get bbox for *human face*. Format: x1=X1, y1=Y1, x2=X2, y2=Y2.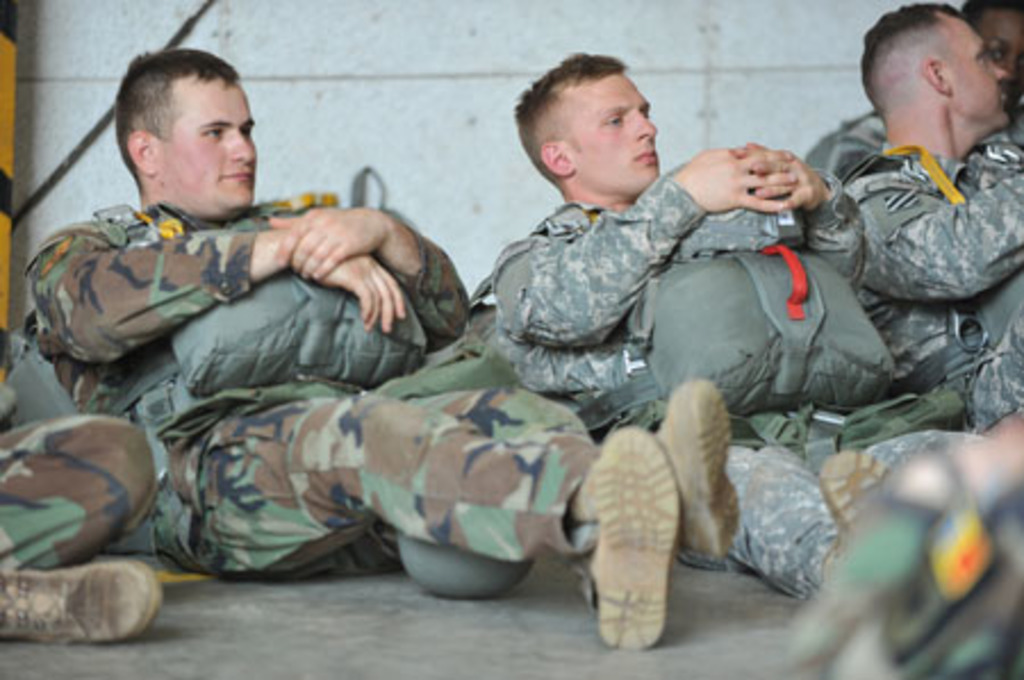
x1=953, y1=20, x2=1008, y2=127.
